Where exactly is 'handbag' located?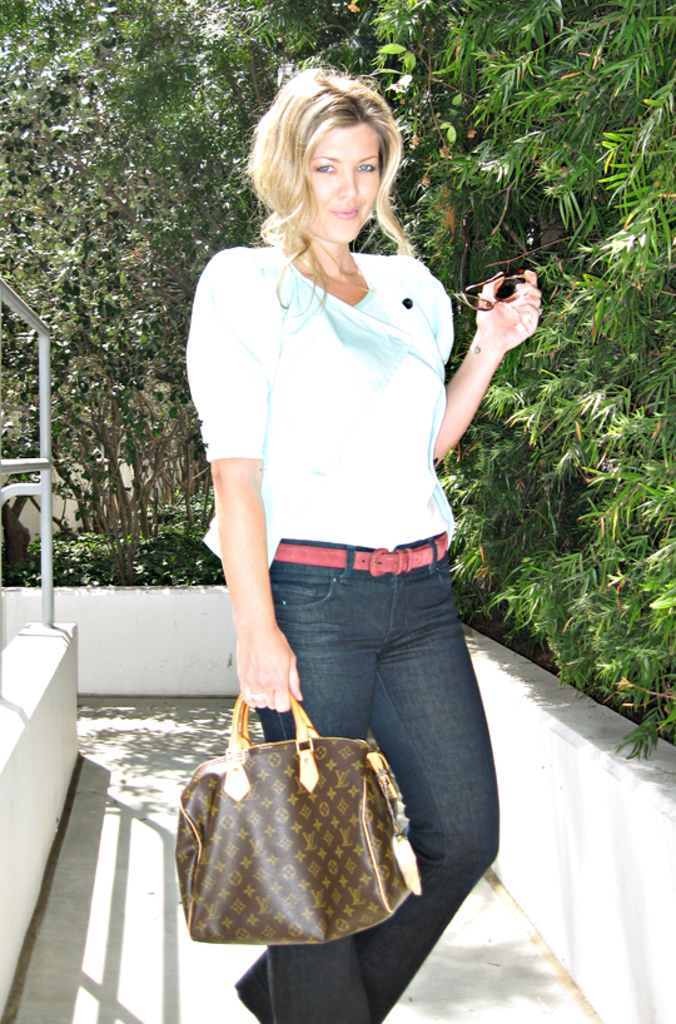
Its bounding box is 168/692/421/950.
